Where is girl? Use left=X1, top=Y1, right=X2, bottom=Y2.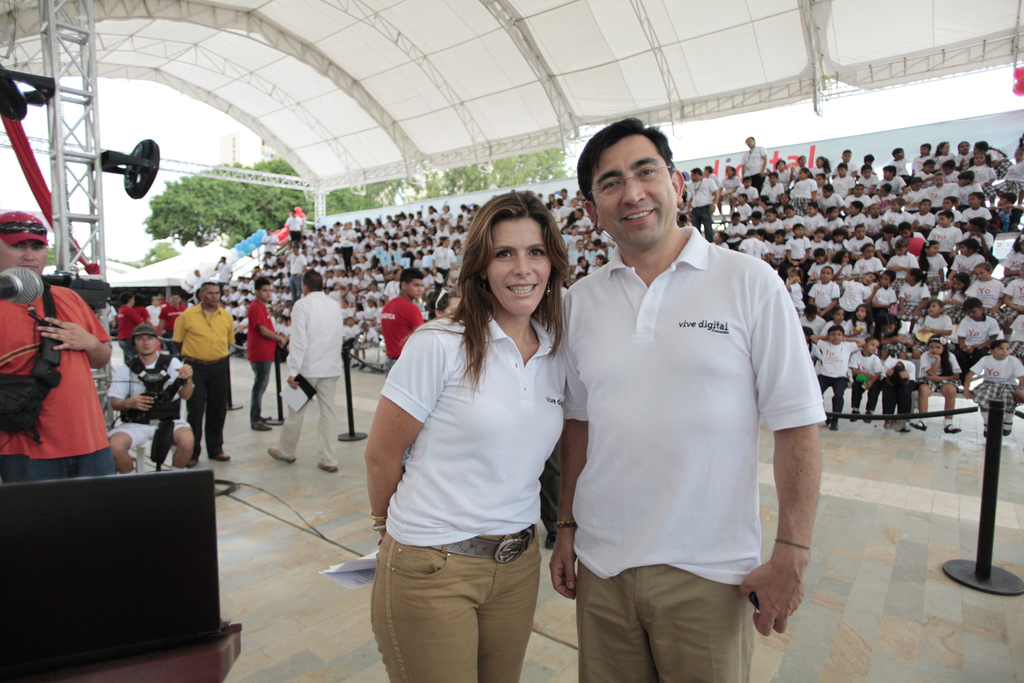
left=898, top=268, right=929, bottom=315.
